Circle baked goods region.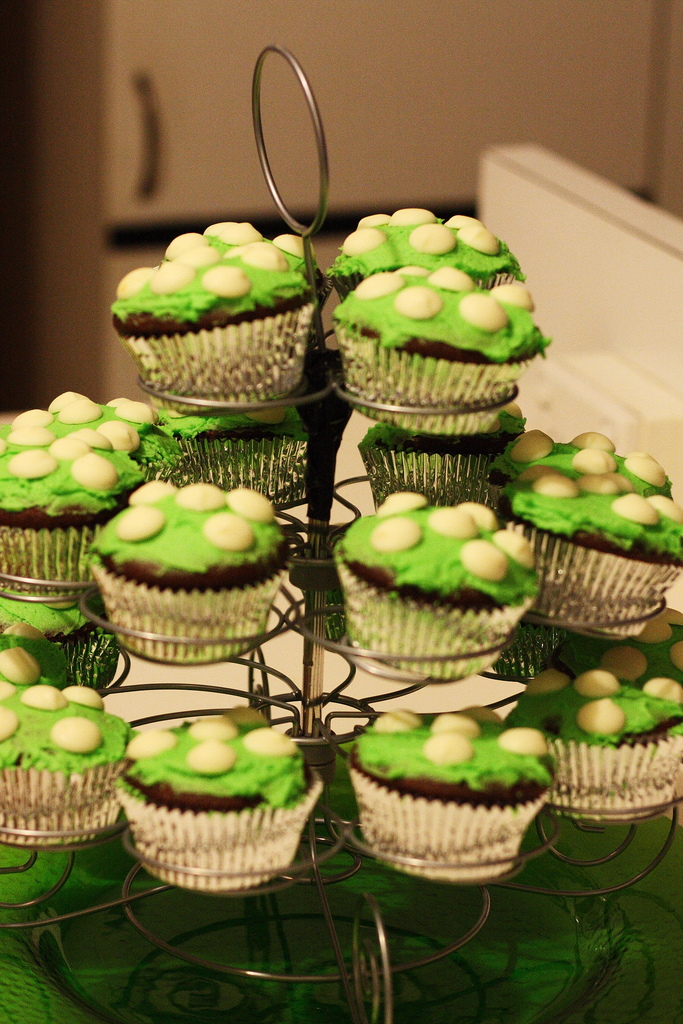
Region: detection(126, 412, 318, 514).
